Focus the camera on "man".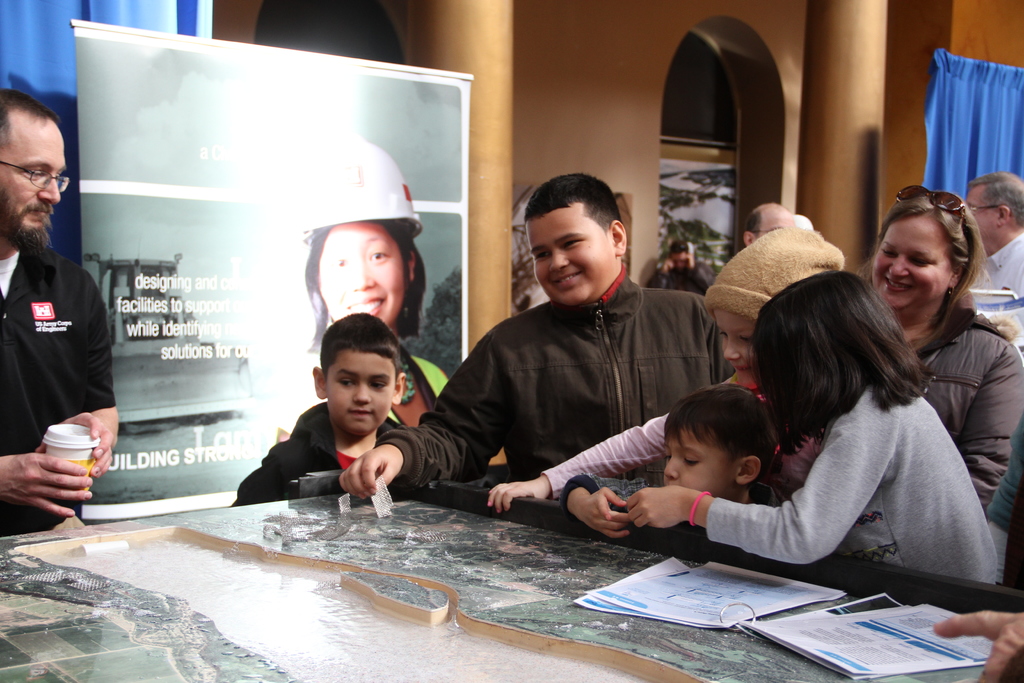
Focus region: <region>323, 165, 733, 543</region>.
